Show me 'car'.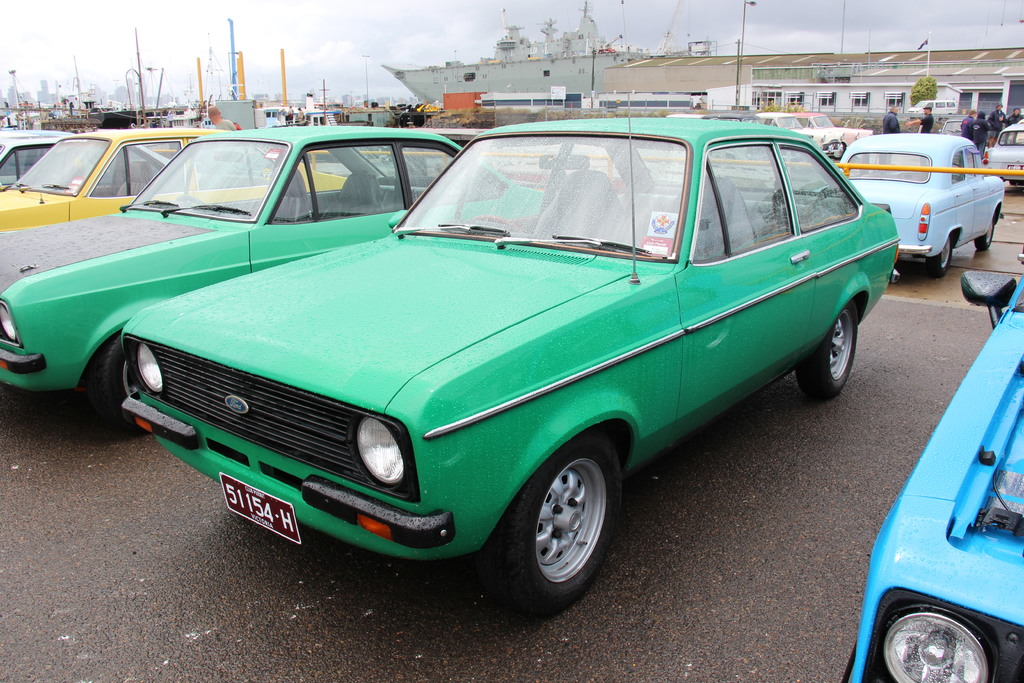
'car' is here: 842:273:1023:682.
